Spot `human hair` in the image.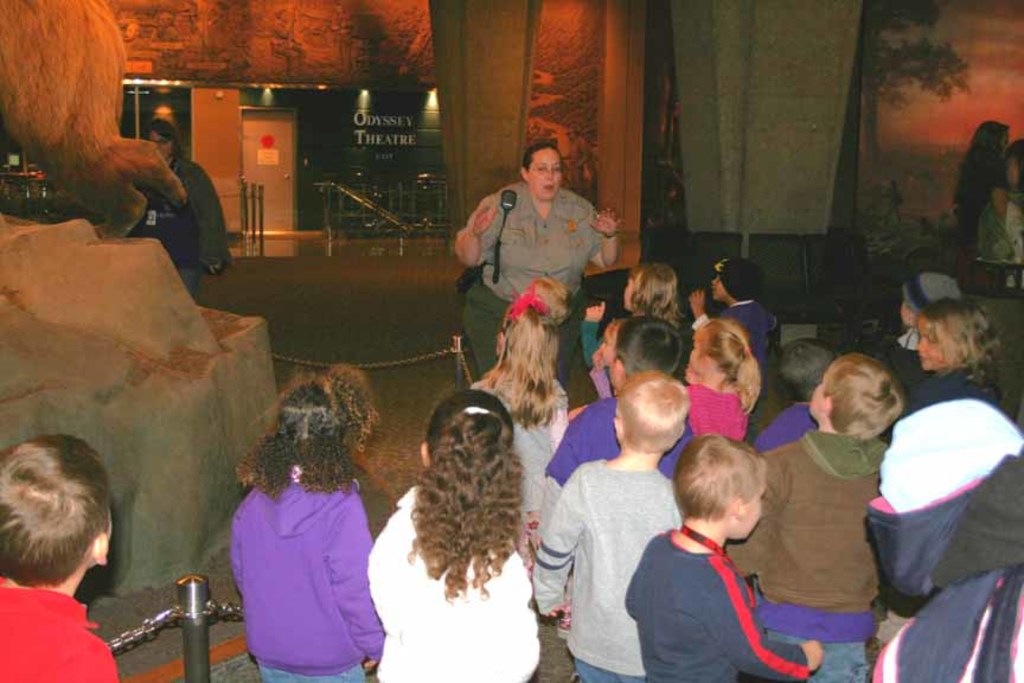
`human hair` found at left=772, top=339, right=844, bottom=401.
